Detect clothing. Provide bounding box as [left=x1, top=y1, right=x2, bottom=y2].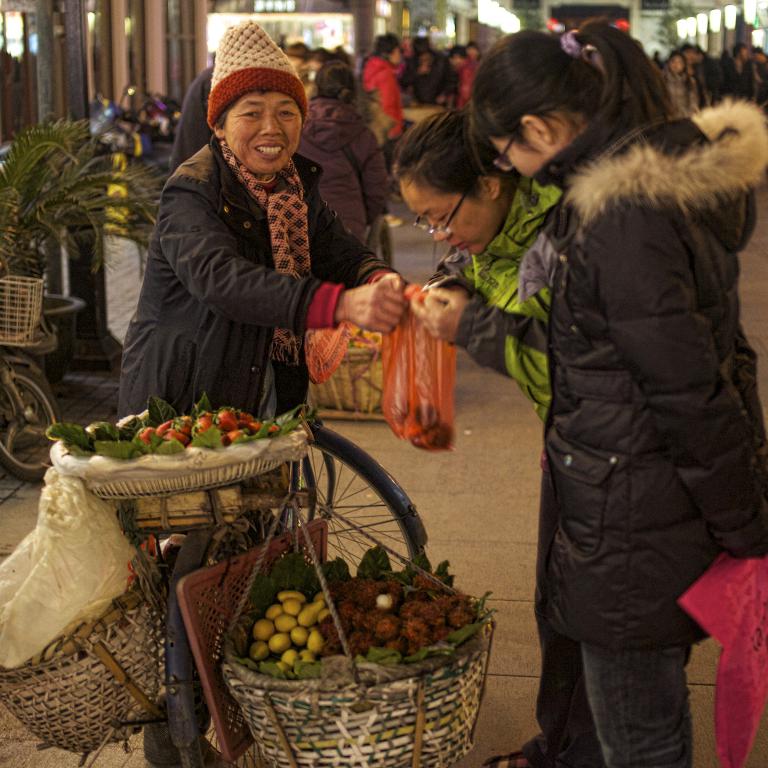
[left=436, top=181, right=540, bottom=420].
